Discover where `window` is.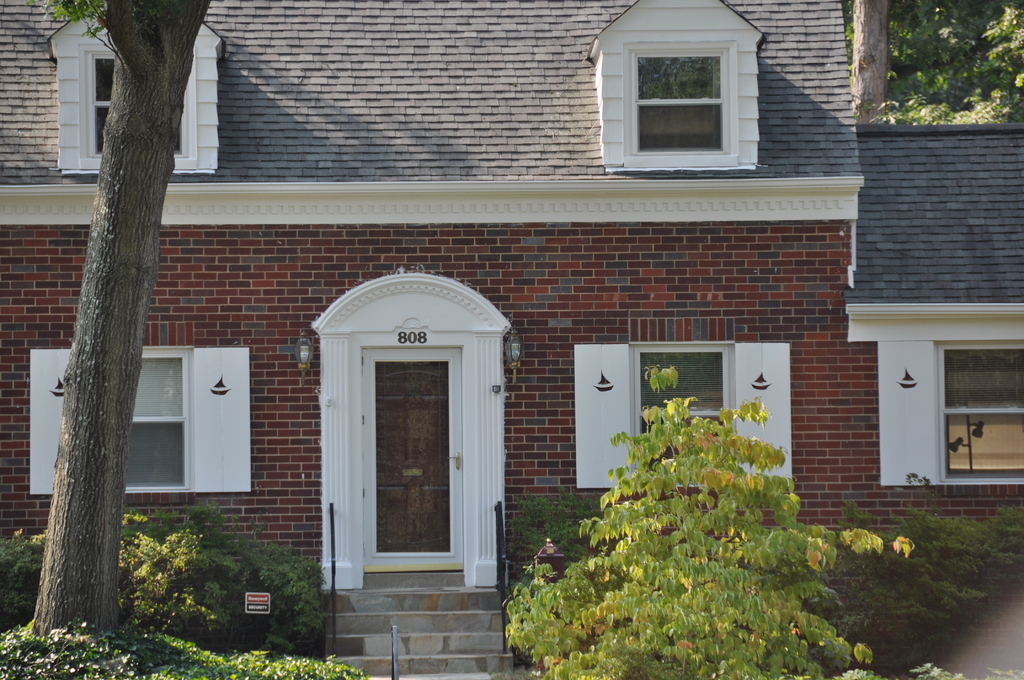
Discovered at l=119, t=349, r=182, b=487.
